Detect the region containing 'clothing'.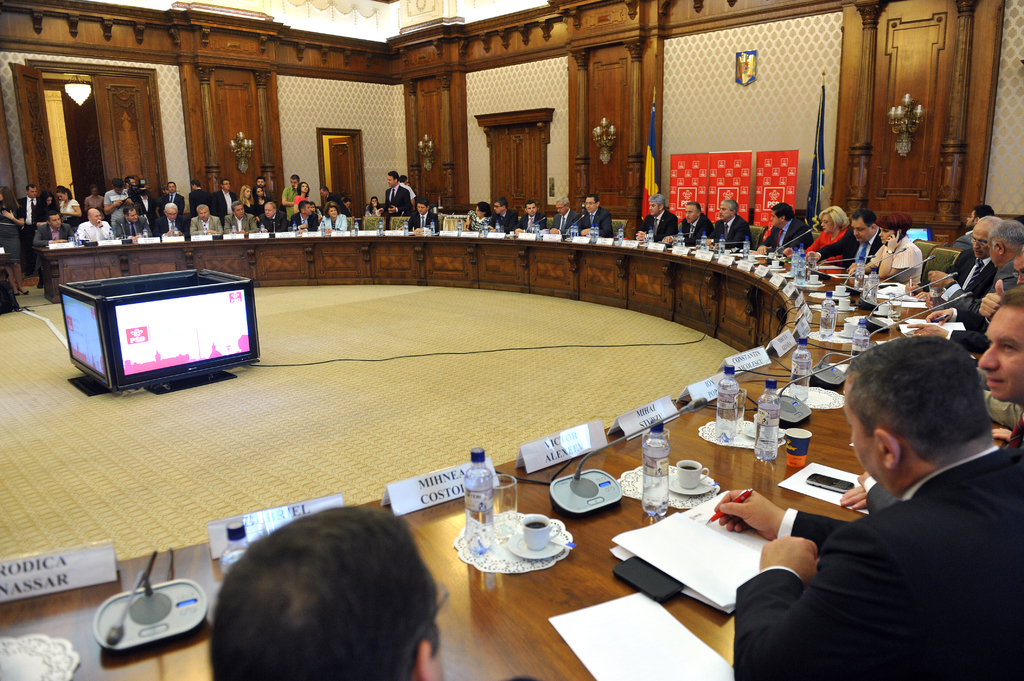
<box>87,193,104,211</box>.
